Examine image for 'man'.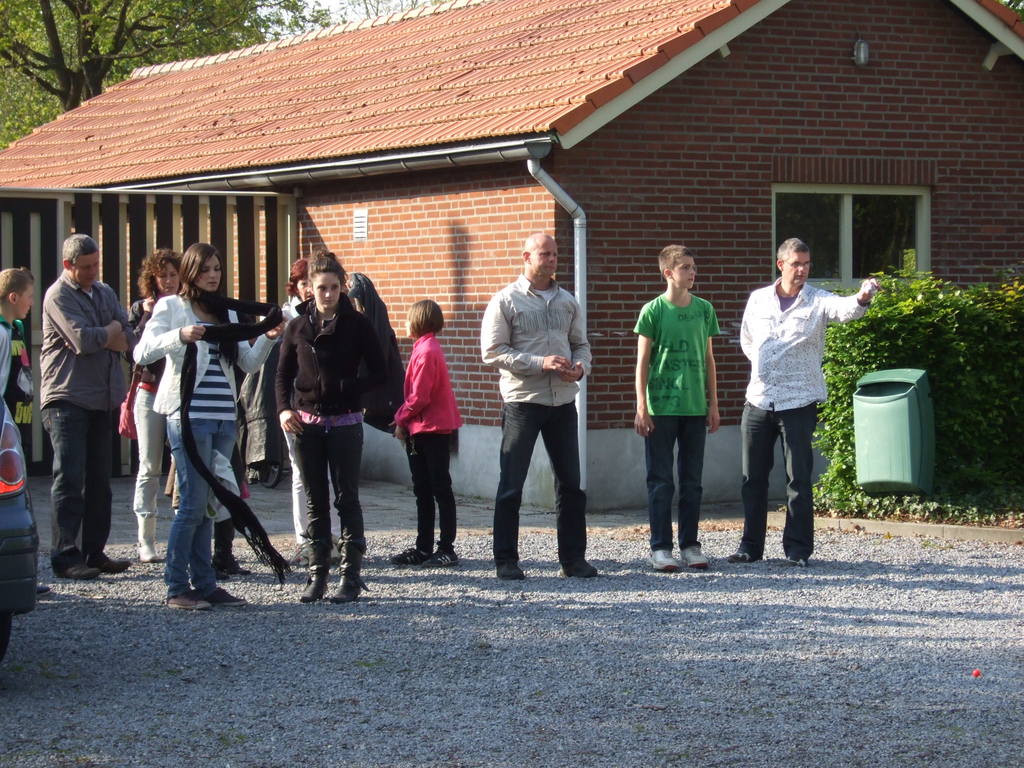
Examination result: box(728, 232, 876, 561).
